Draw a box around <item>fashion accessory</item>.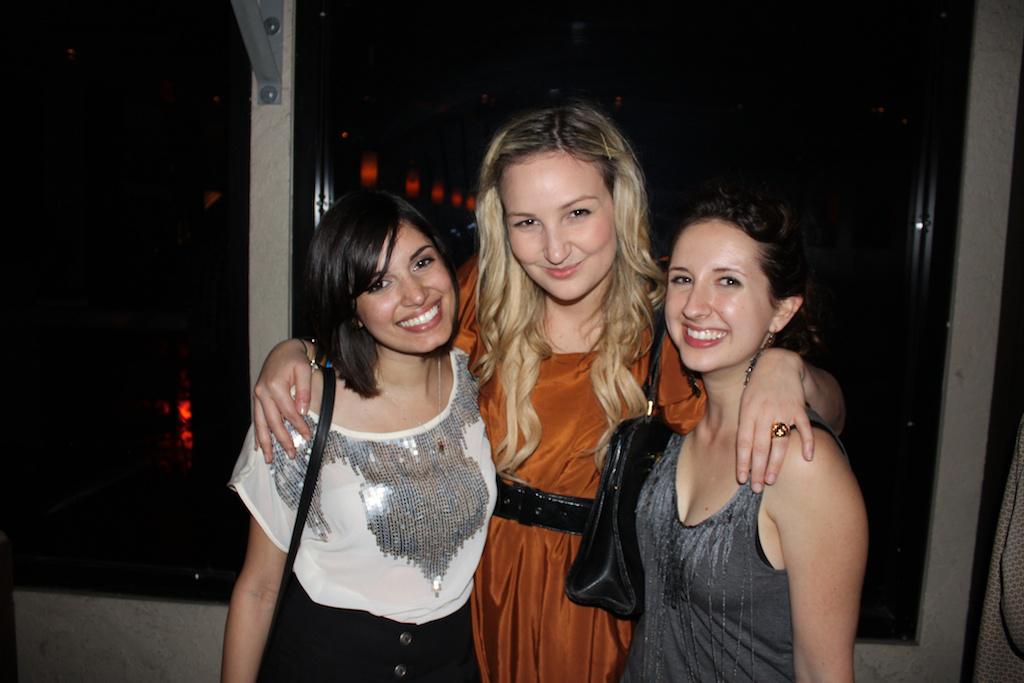
x1=564, y1=308, x2=691, y2=621.
